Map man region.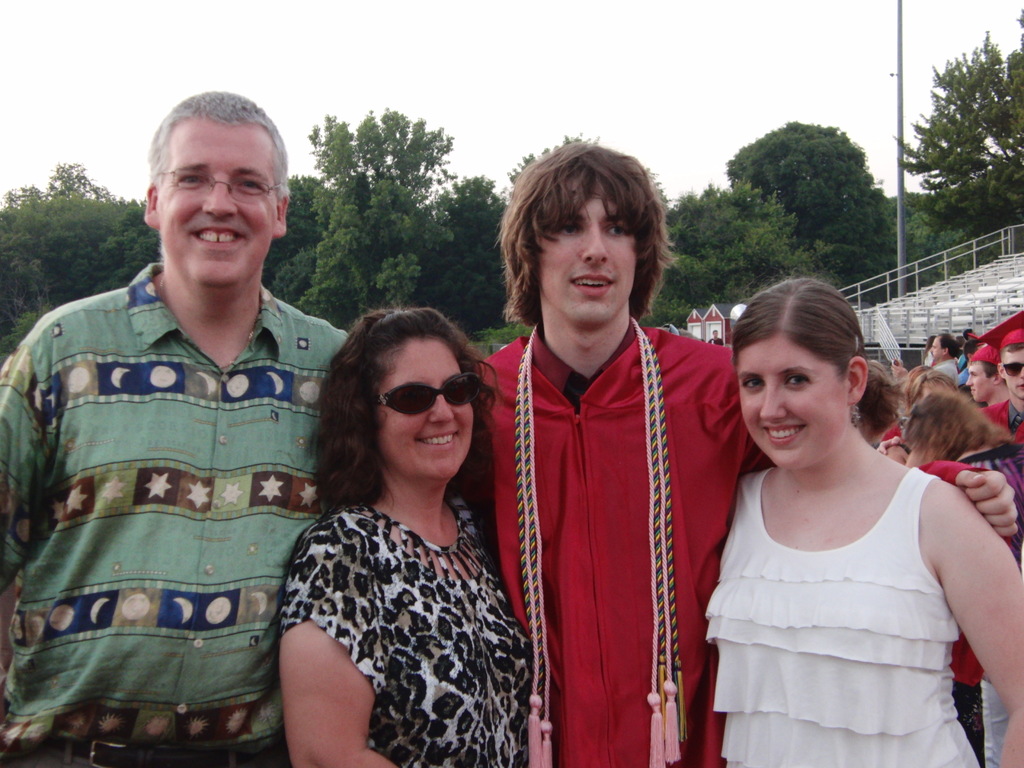
Mapped to bbox(960, 344, 1013, 407).
